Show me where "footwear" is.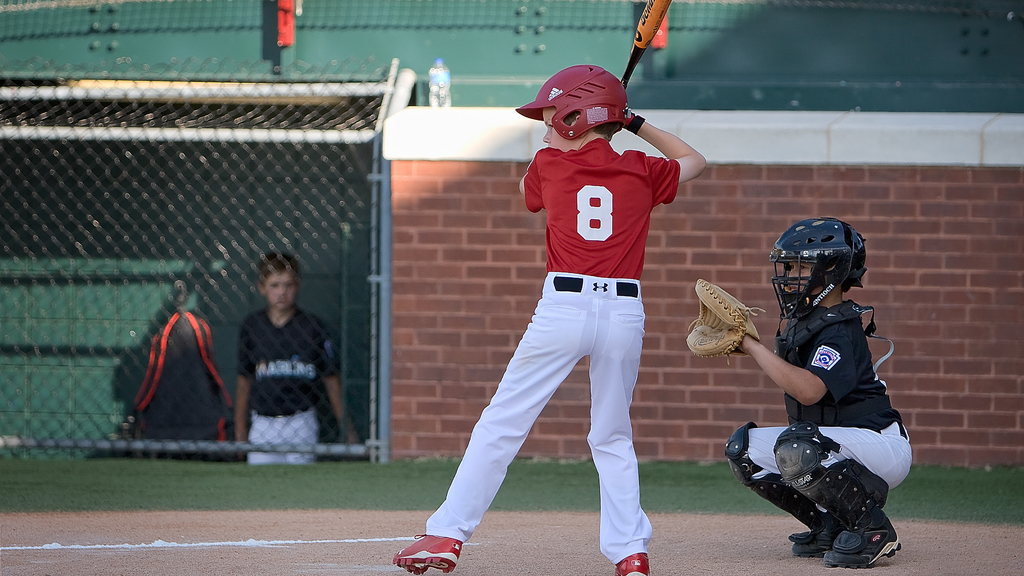
"footwear" is at bbox=[393, 534, 463, 575].
